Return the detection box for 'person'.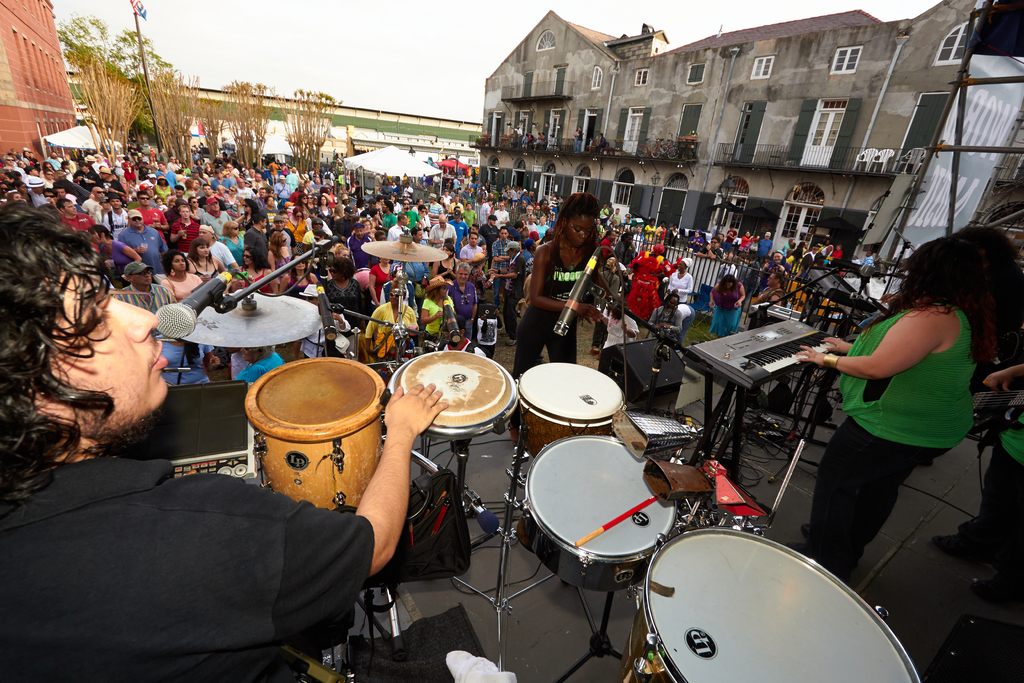
BBox(56, 205, 97, 231).
